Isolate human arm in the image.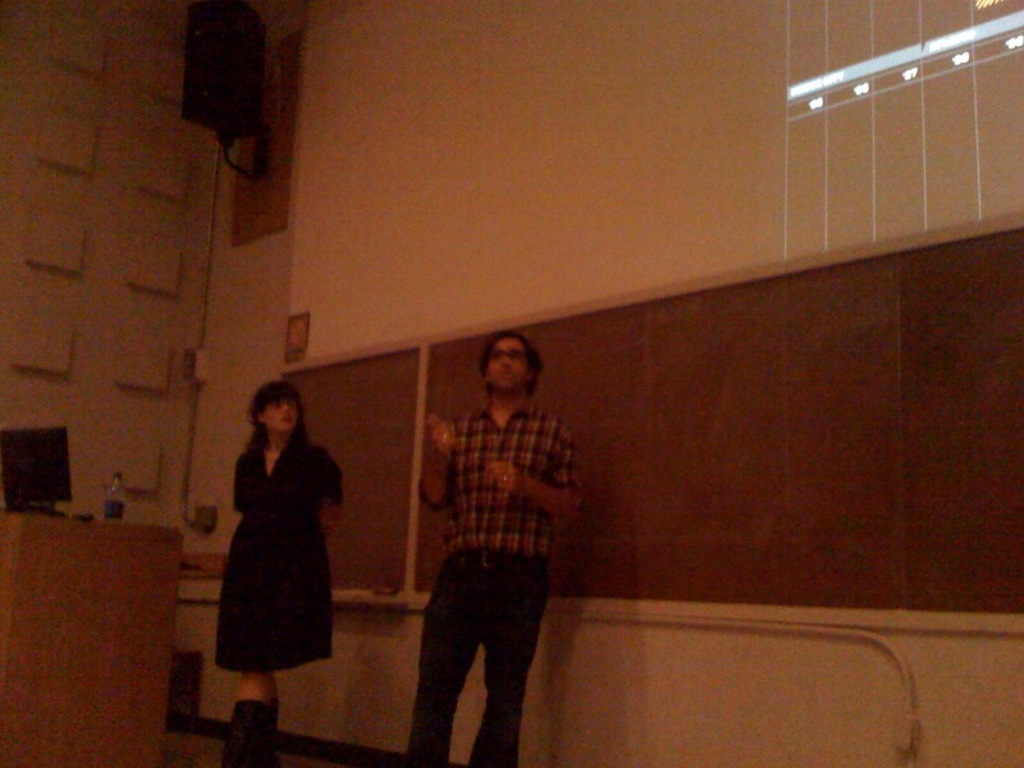
Isolated region: x1=325, y1=458, x2=351, y2=509.
